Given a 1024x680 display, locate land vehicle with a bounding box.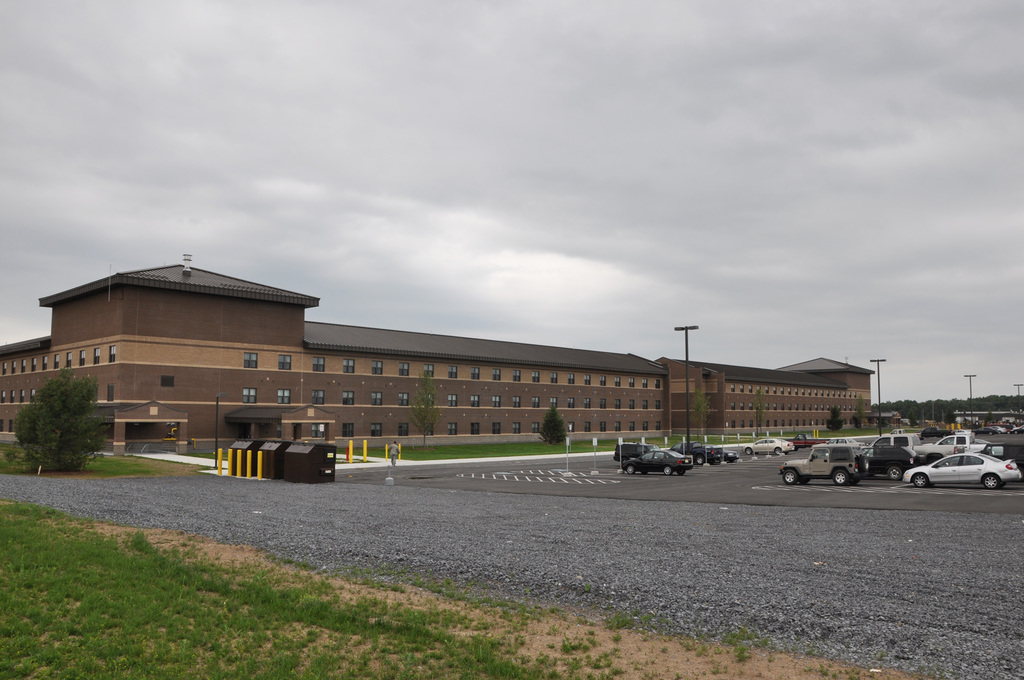
Located: (620, 445, 696, 477).
